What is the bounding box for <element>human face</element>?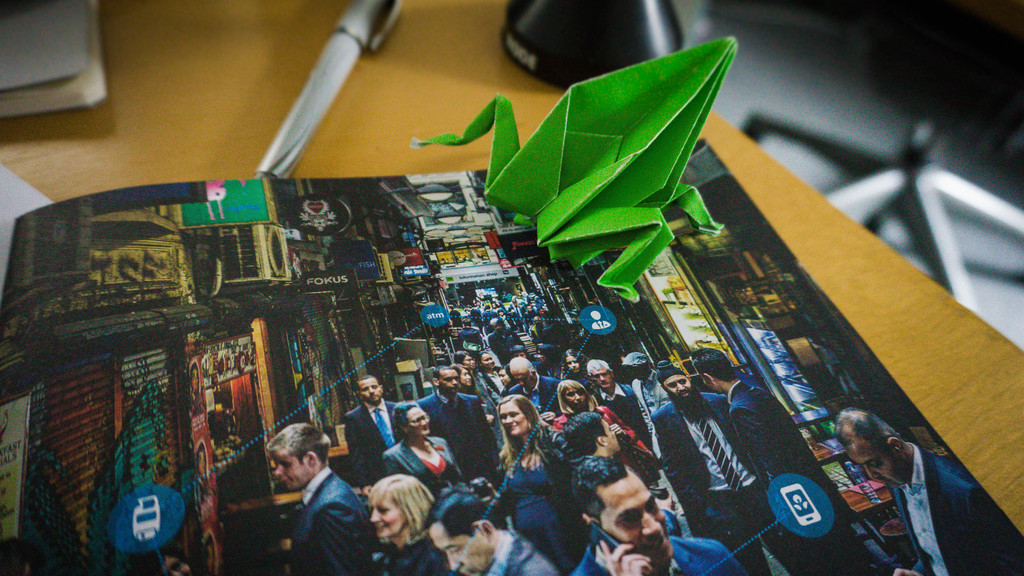
359, 381, 383, 406.
